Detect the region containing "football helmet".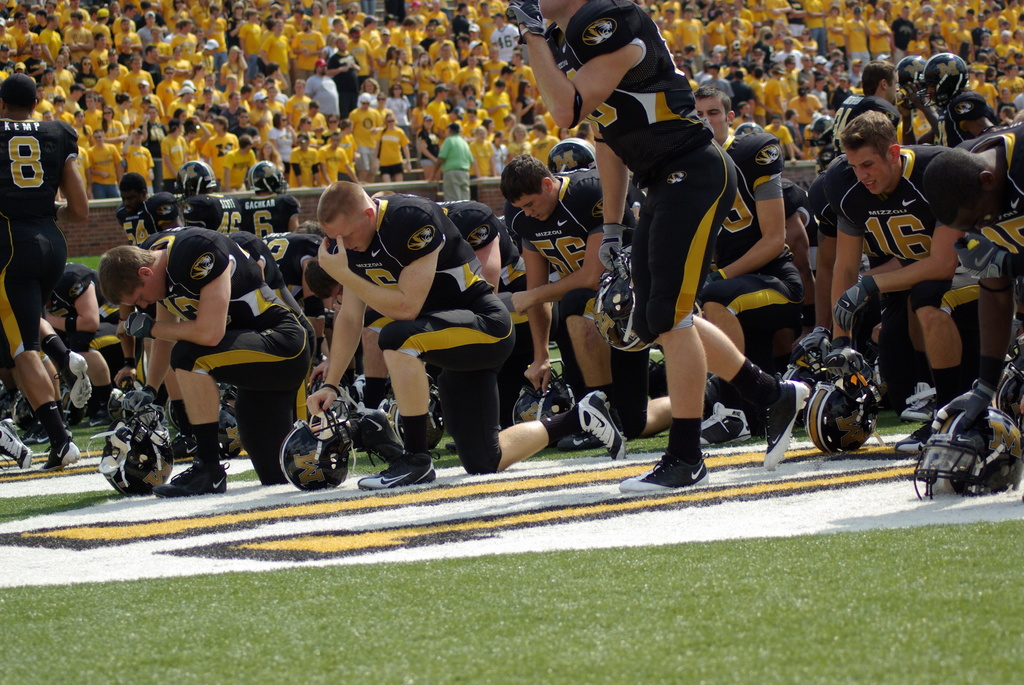
(913, 405, 1021, 503).
